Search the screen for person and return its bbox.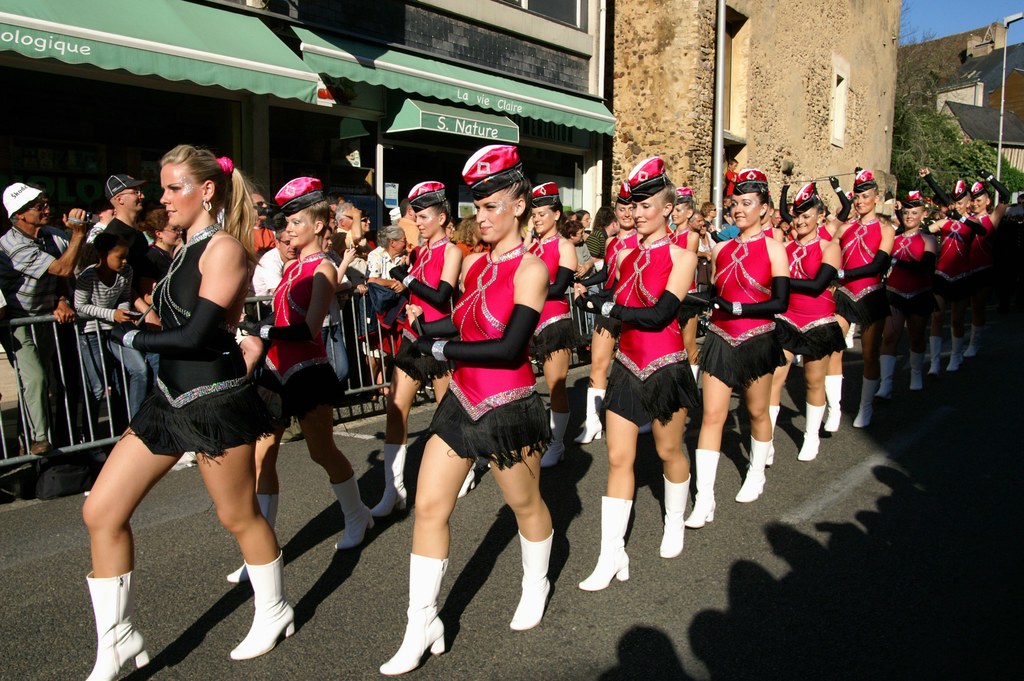
Found: locate(373, 179, 465, 515).
